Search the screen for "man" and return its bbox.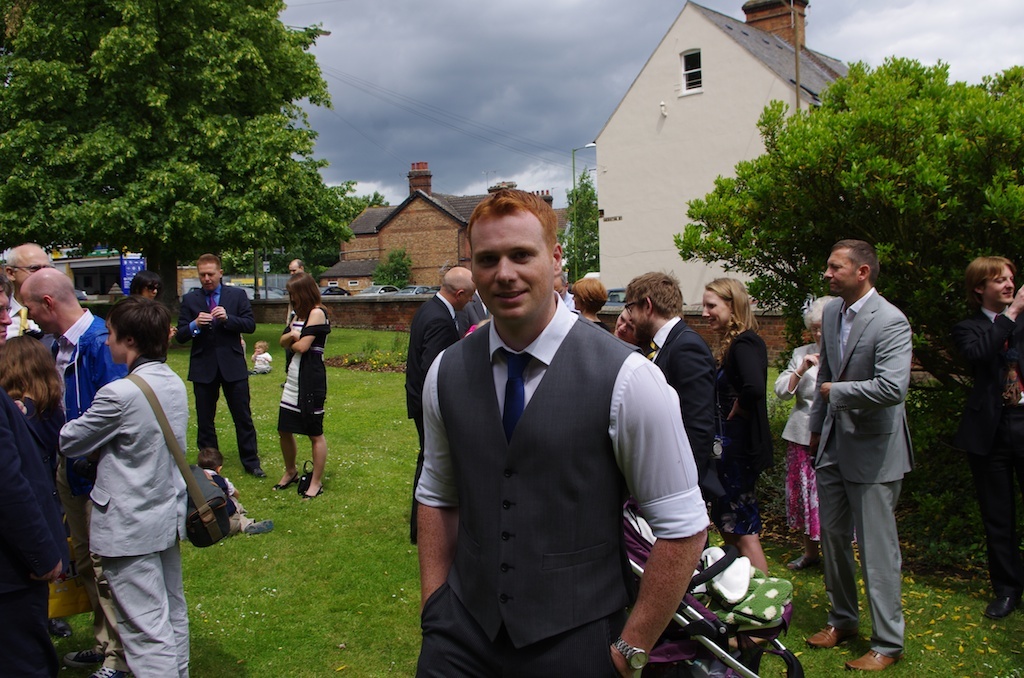
Found: region(407, 270, 475, 541).
